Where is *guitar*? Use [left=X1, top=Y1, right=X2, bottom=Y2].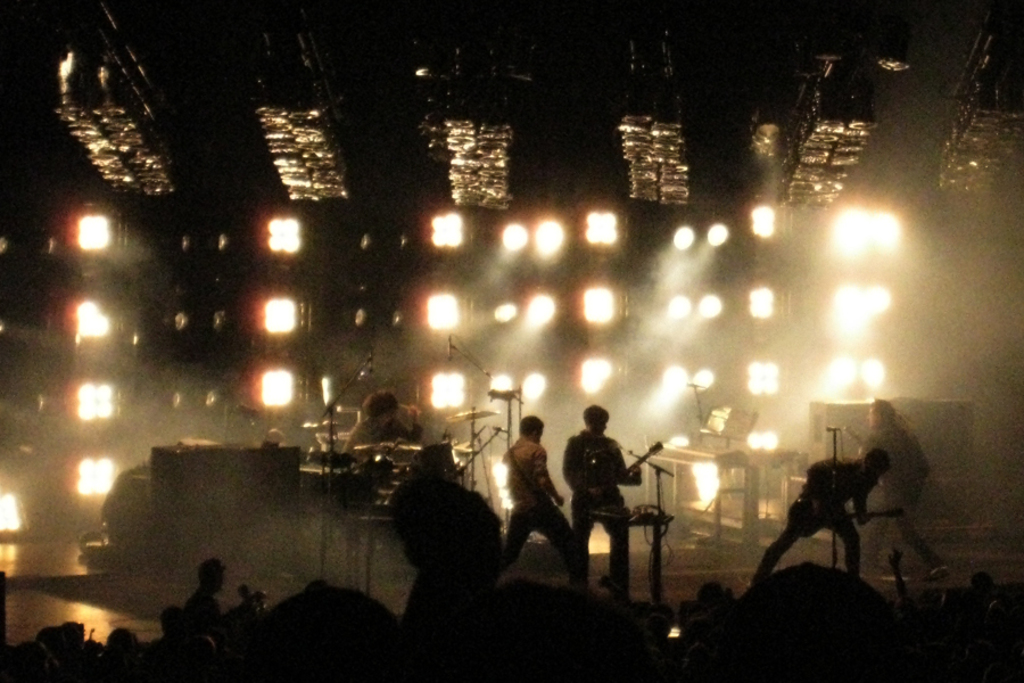
[left=771, top=504, right=912, bottom=536].
